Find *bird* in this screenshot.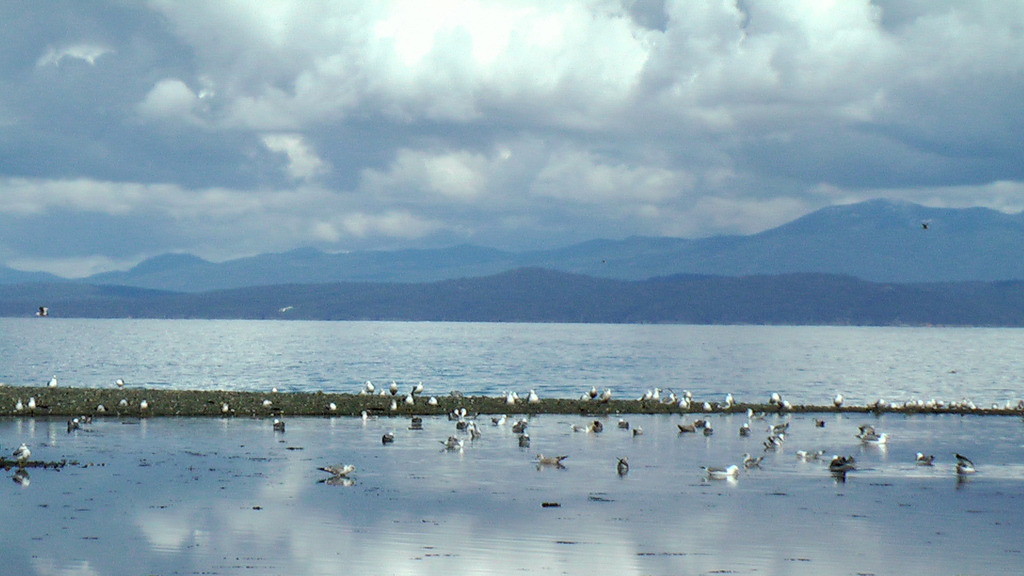
The bounding box for *bird* is (left=10, top=394, right=24, bottom=414).
